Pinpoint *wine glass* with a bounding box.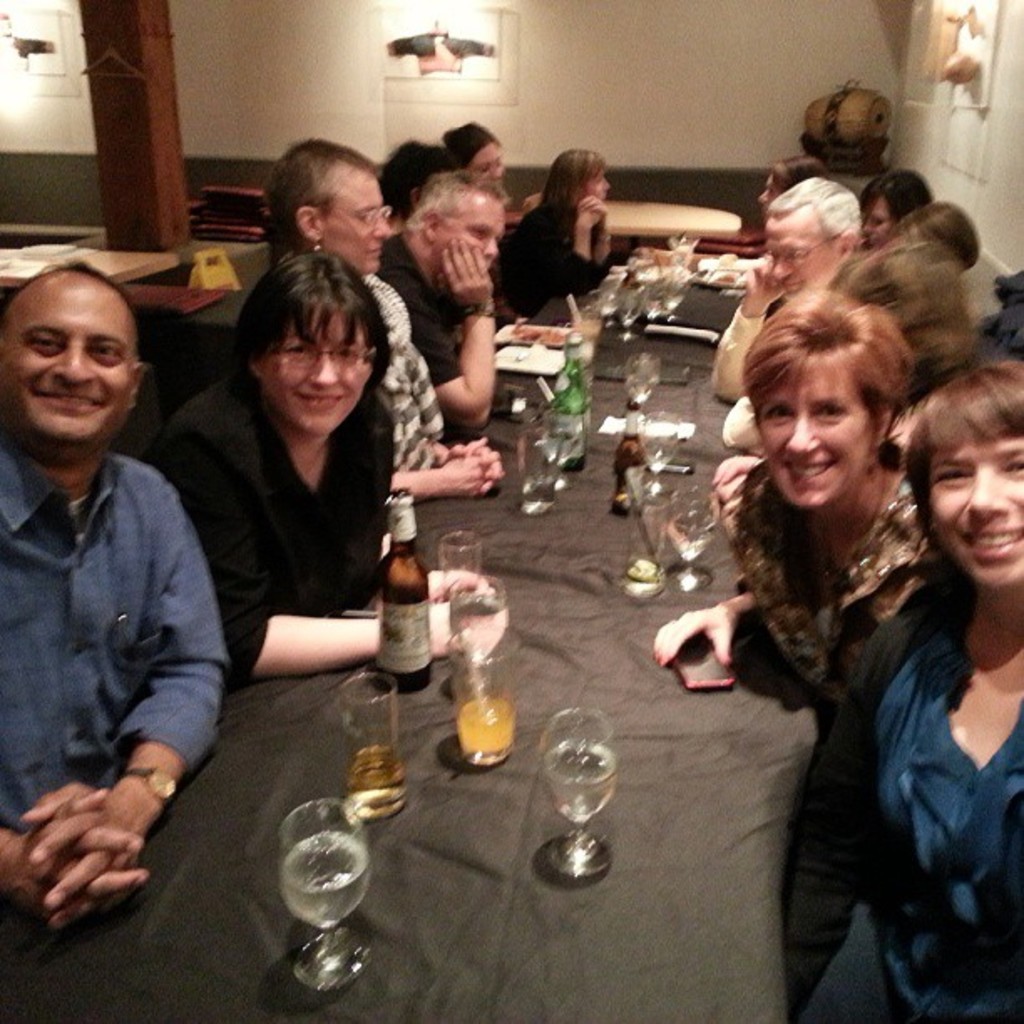
(542,709,617,882).
